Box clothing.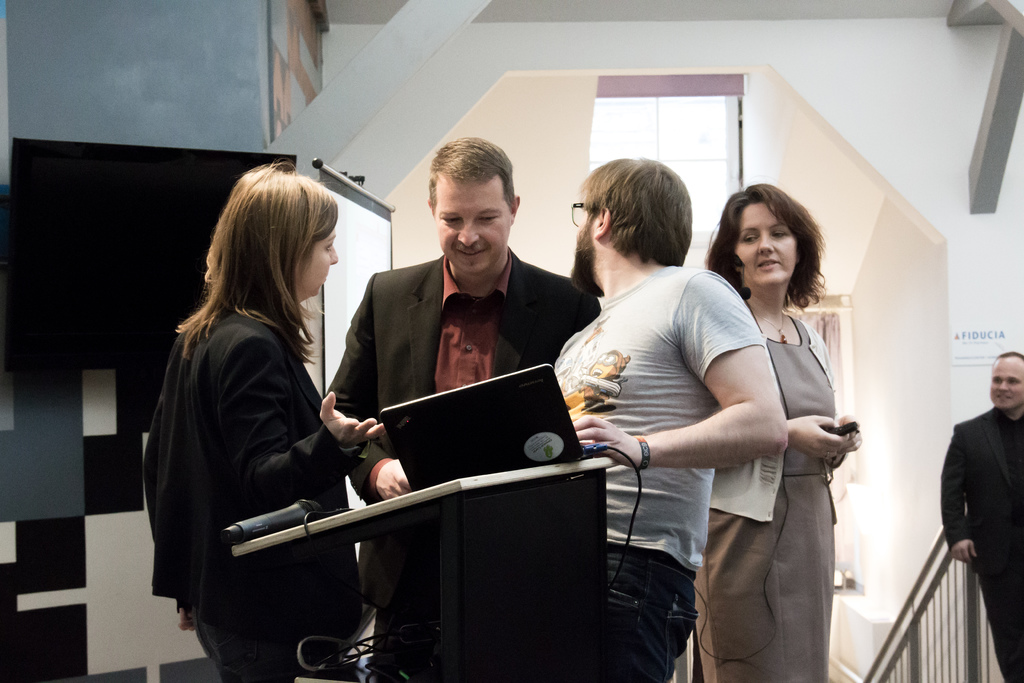
bbox=[324, 255, 597, 682].
